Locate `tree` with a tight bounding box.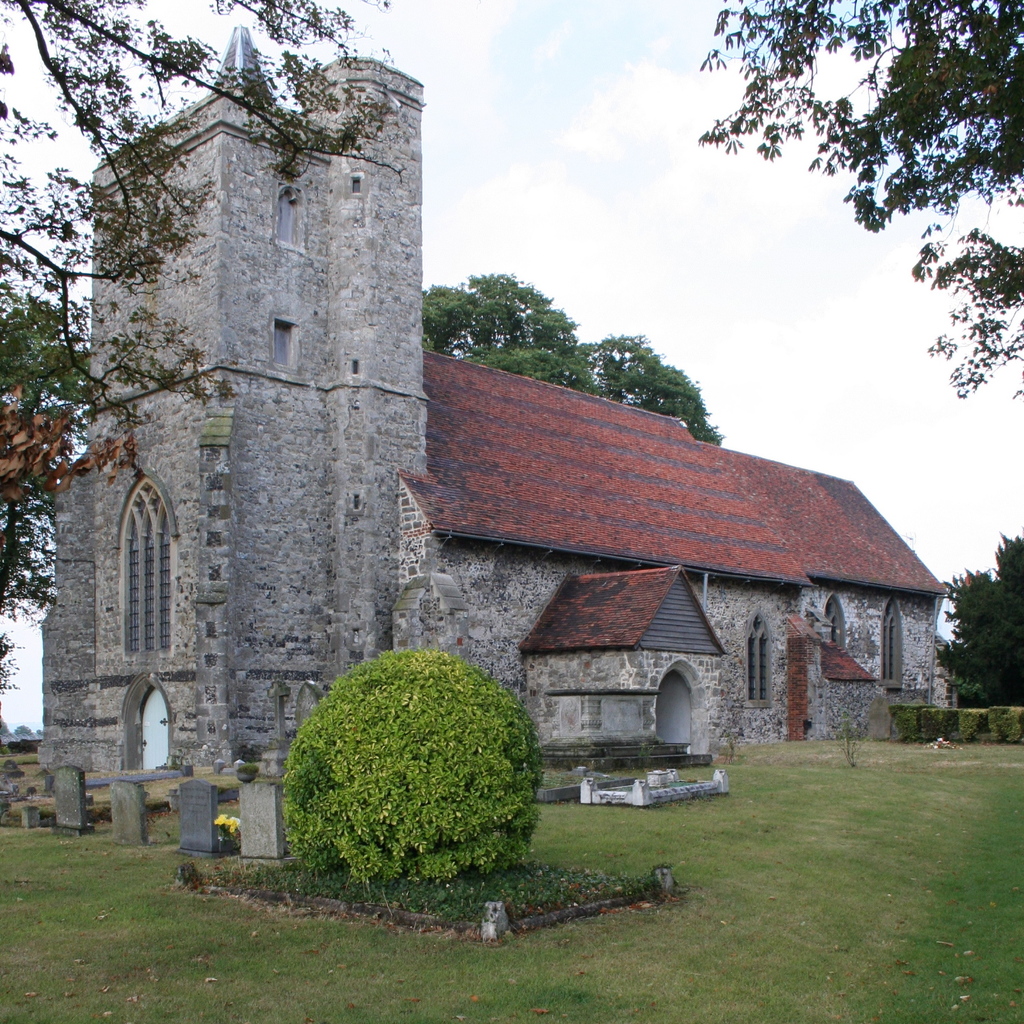
<bbox>937, 532, 1023, 709</bbox>.
